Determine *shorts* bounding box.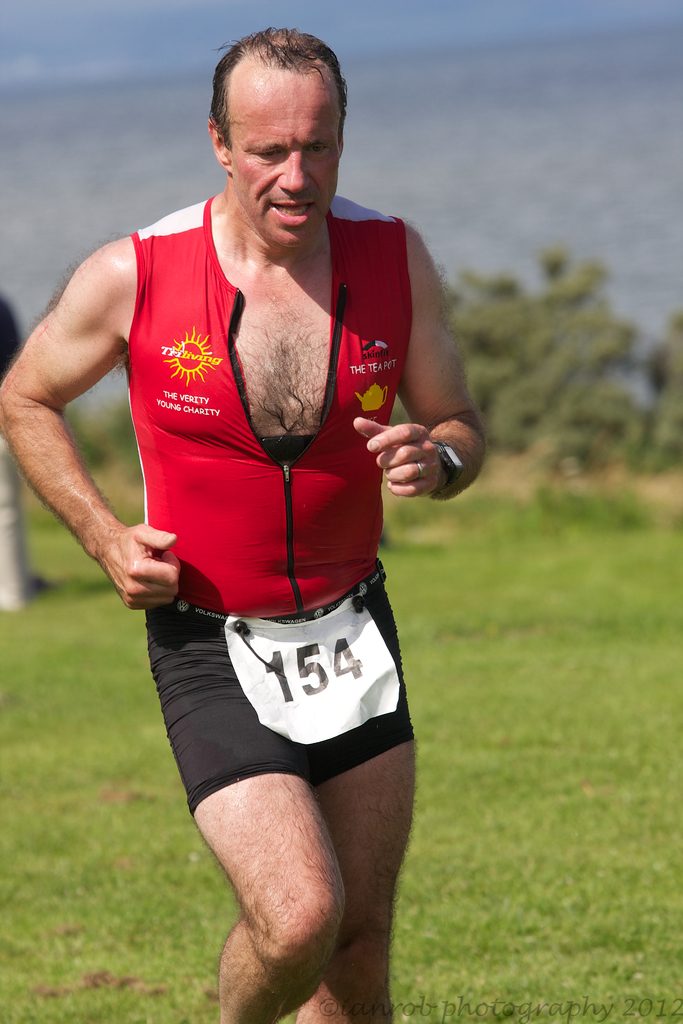
Determined: (x1=127, y1=620, x2=445, y2=820).
